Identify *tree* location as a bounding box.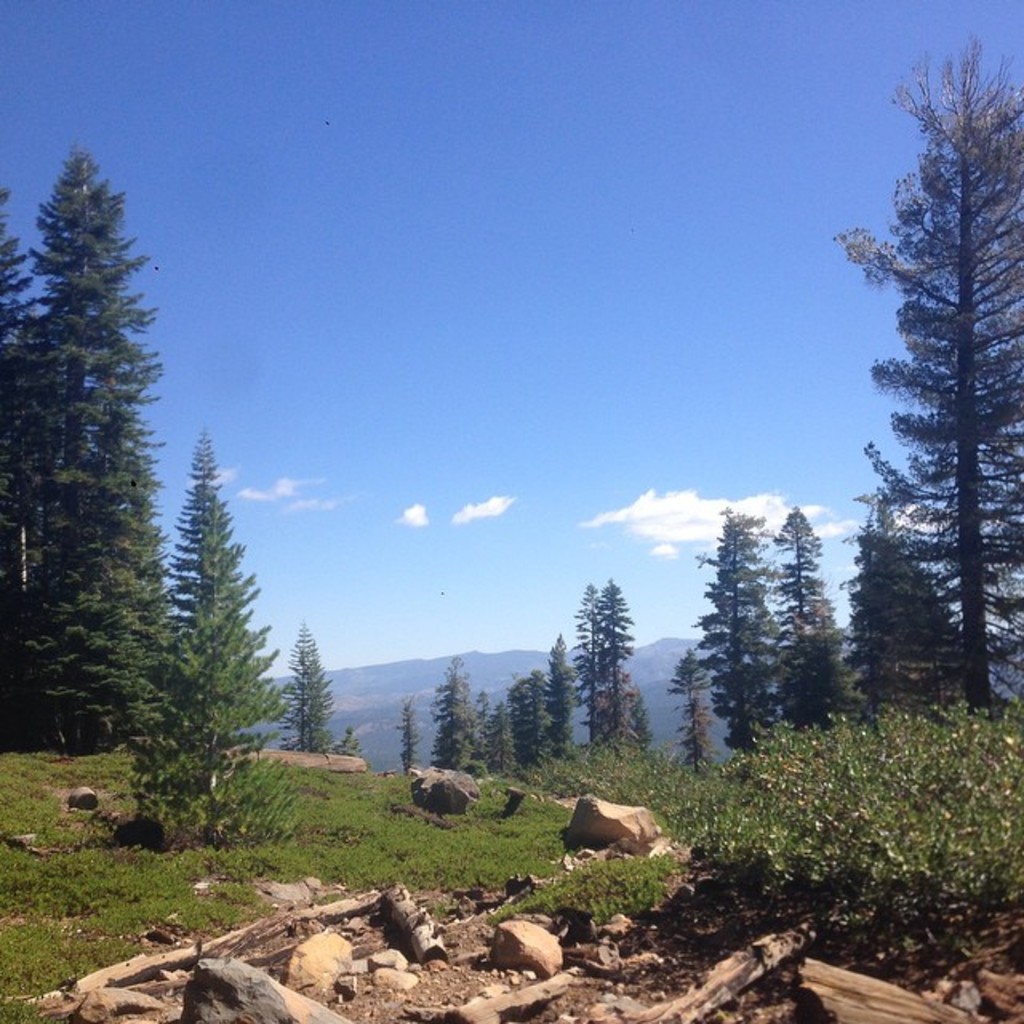
region(787, 496, 869, 706).
